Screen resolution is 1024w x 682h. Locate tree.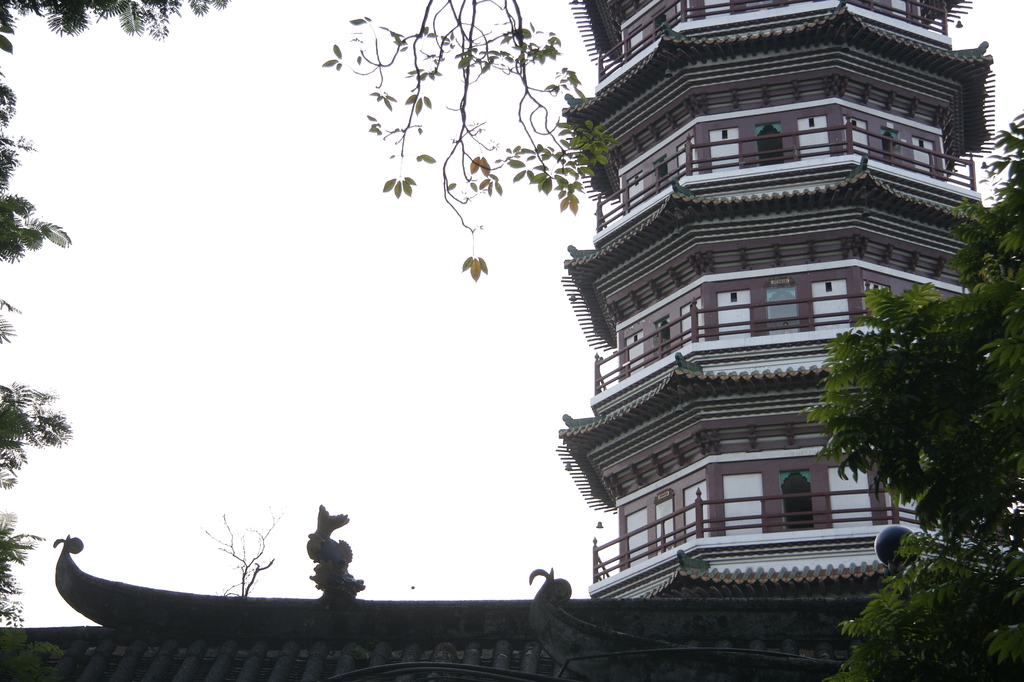
(left=712, top=160, right=1009, bottom=605).
